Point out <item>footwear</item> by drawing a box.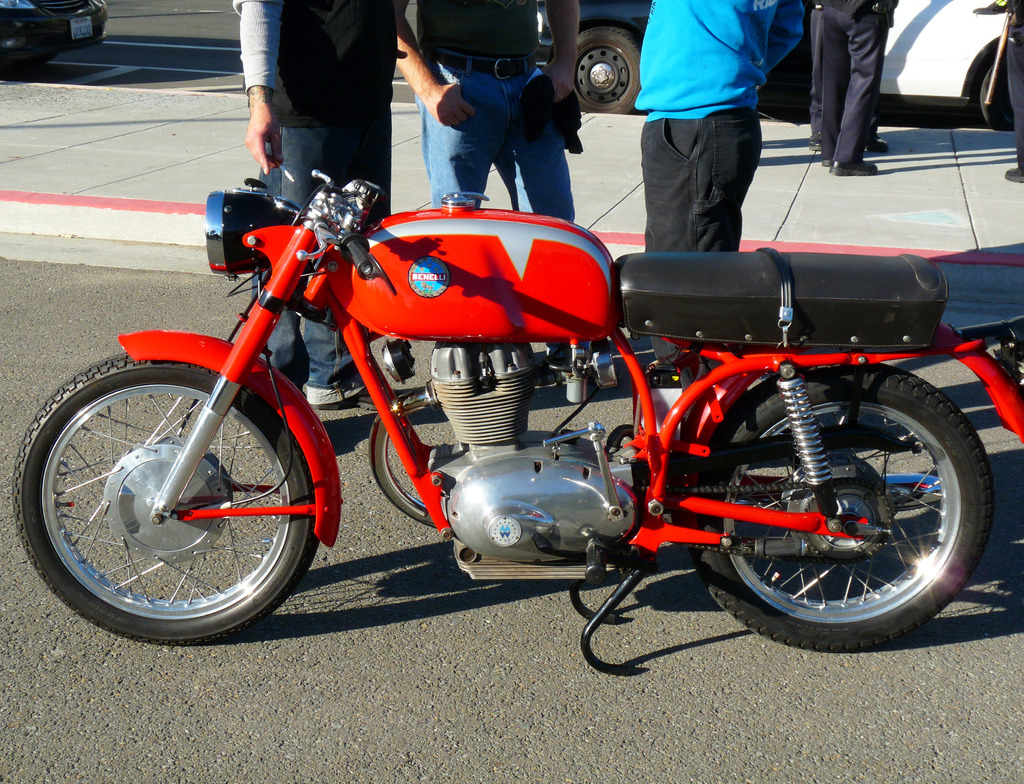
rect(869, 136, 890, 154).
